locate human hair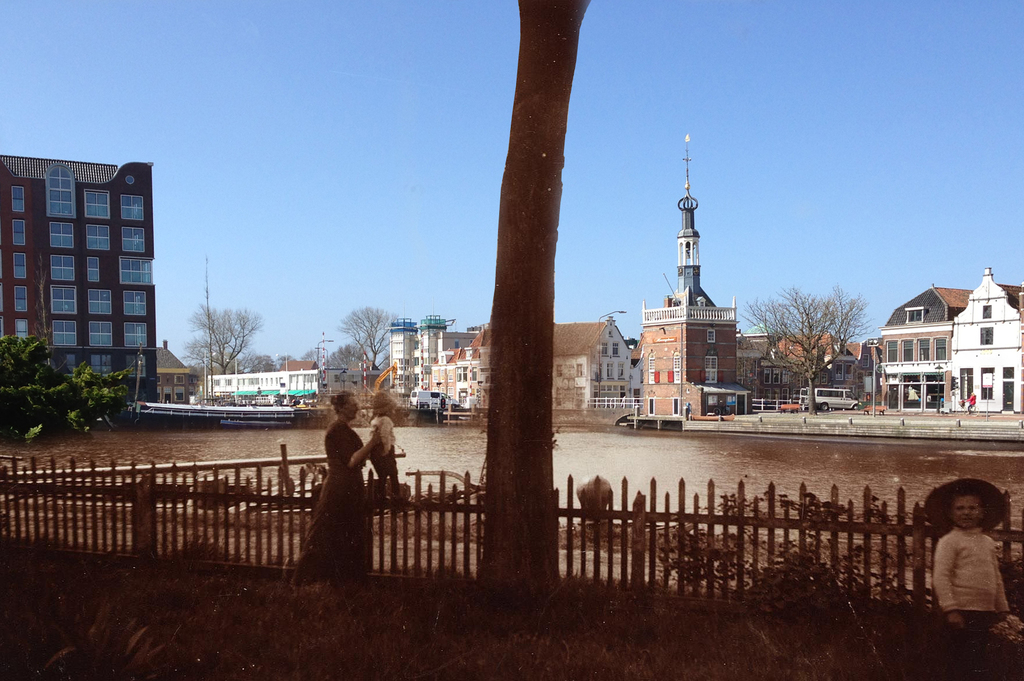
bbox=[329, 389, 353, 415]
